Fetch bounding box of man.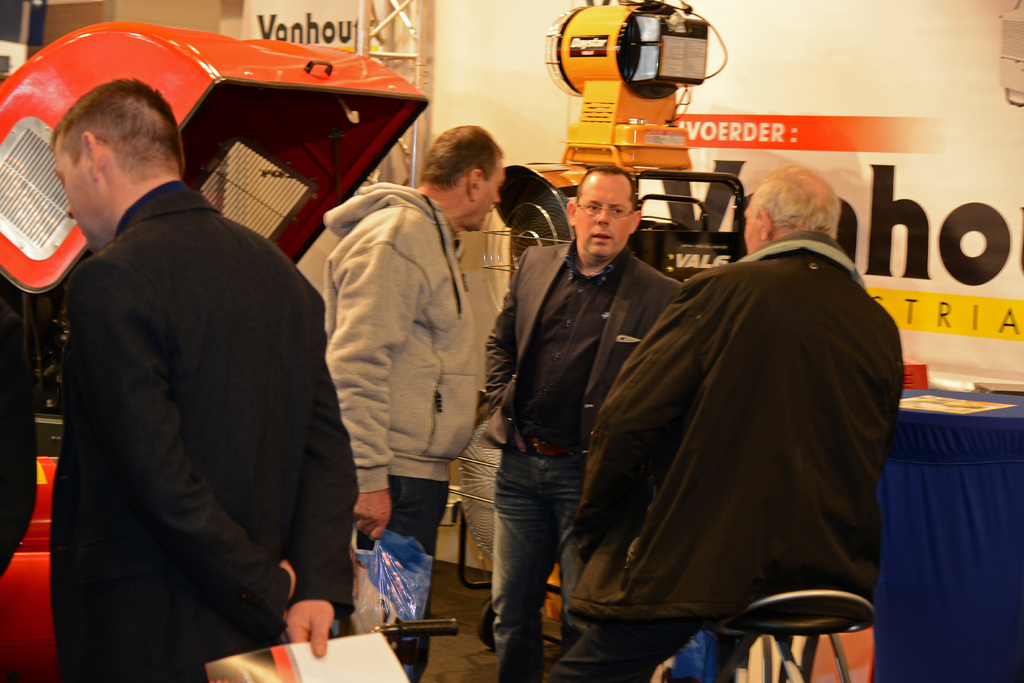
Bbox: rect(483, 167, 684, 682).
